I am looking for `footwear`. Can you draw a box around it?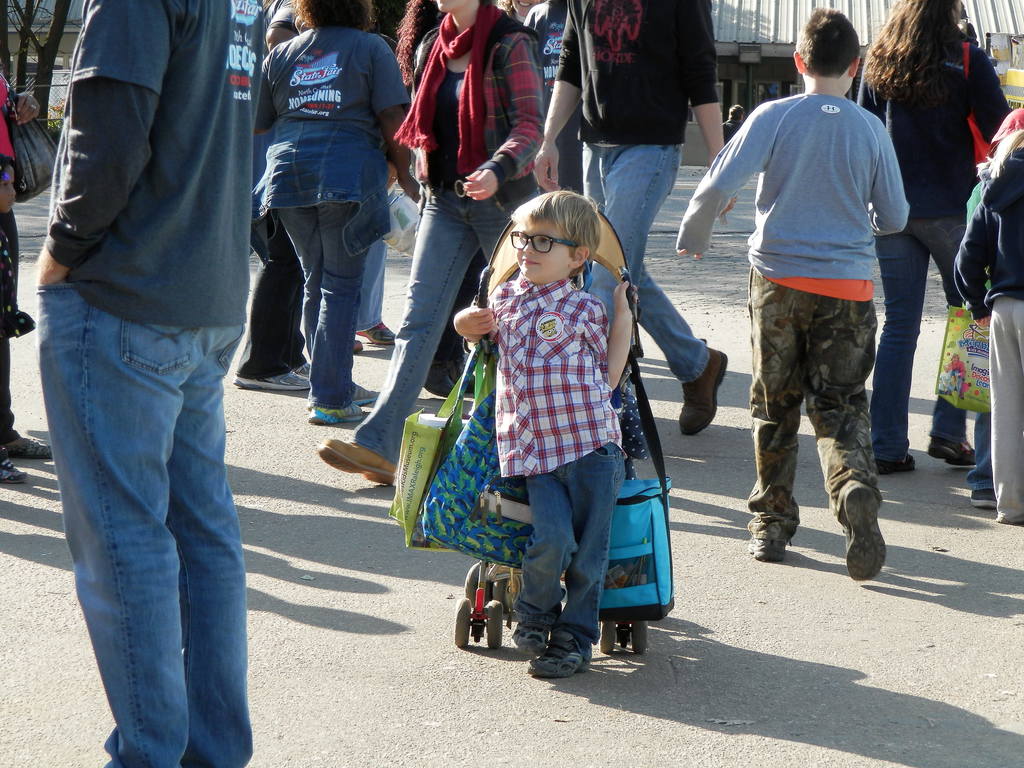
Sure, the bounding box is box=[682, 351, 726, 436].
